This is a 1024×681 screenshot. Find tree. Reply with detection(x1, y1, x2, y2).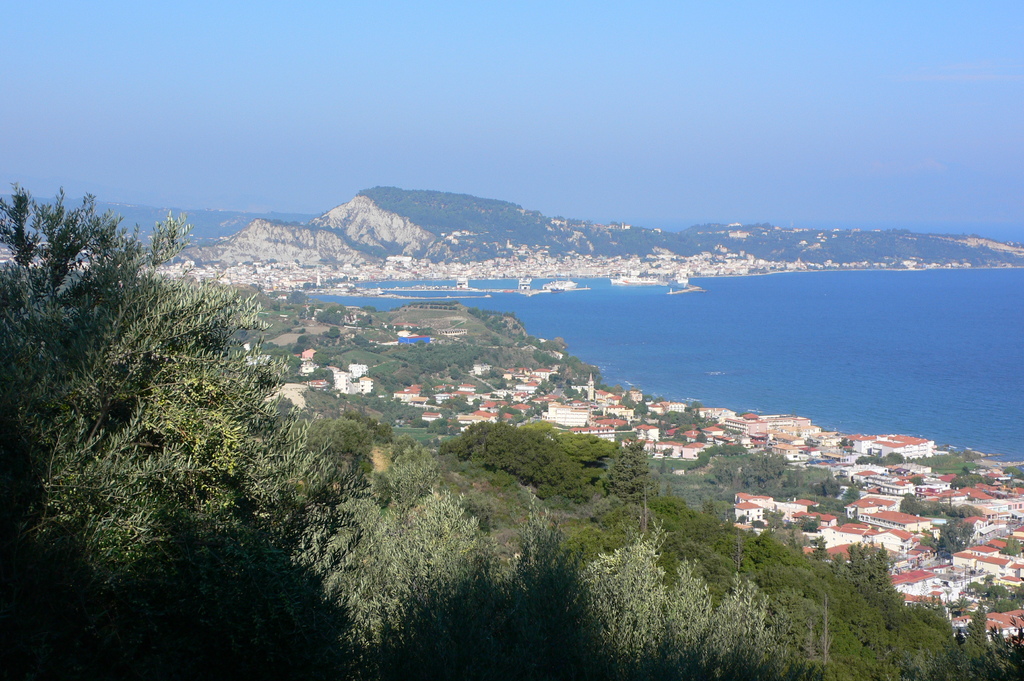
detection(664, 412, 701, 427).
